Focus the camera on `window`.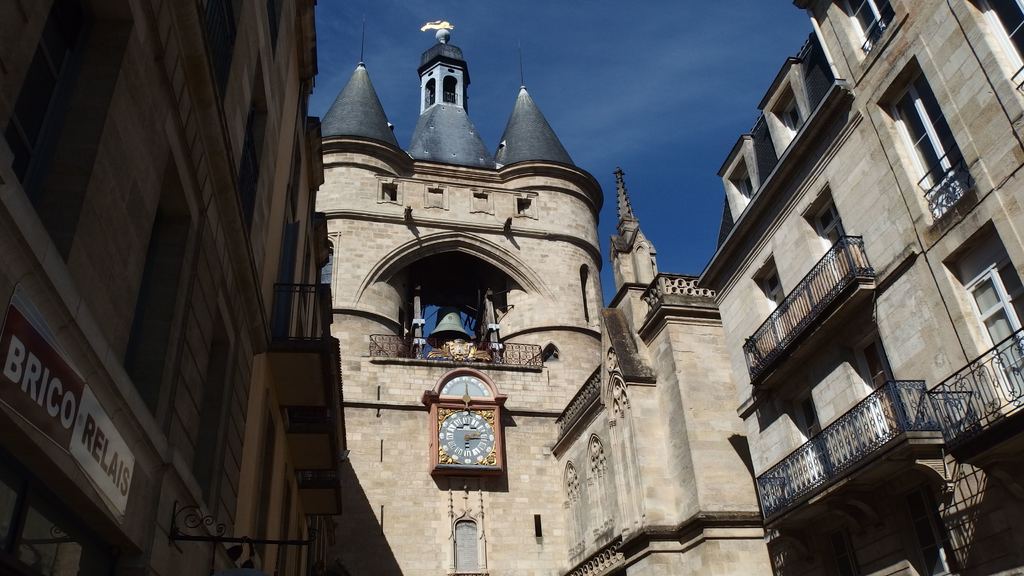
Focus region: crop(791, 182, 855, 278).
